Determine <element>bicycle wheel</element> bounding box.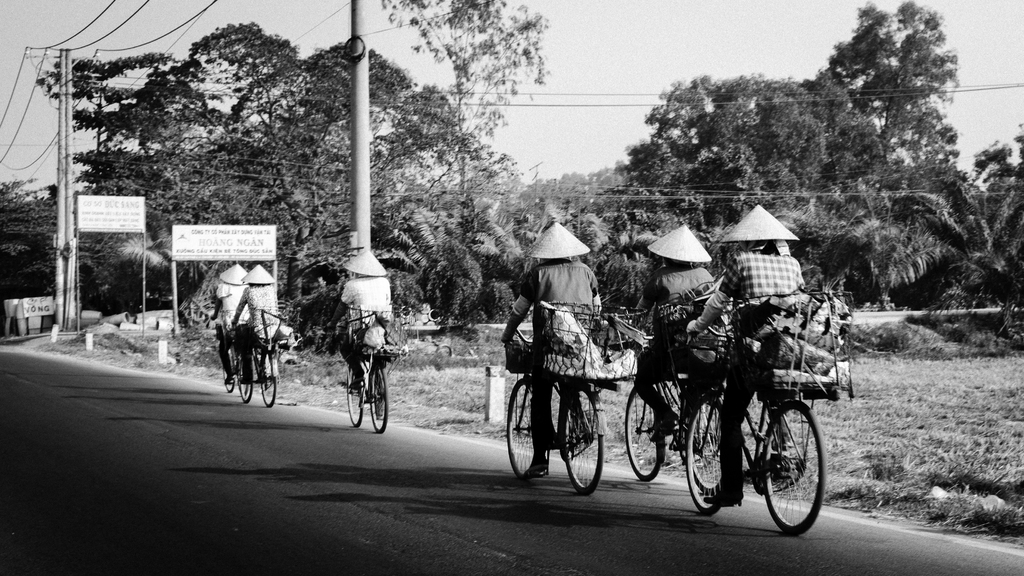
Determined: 341,374,364,429.
